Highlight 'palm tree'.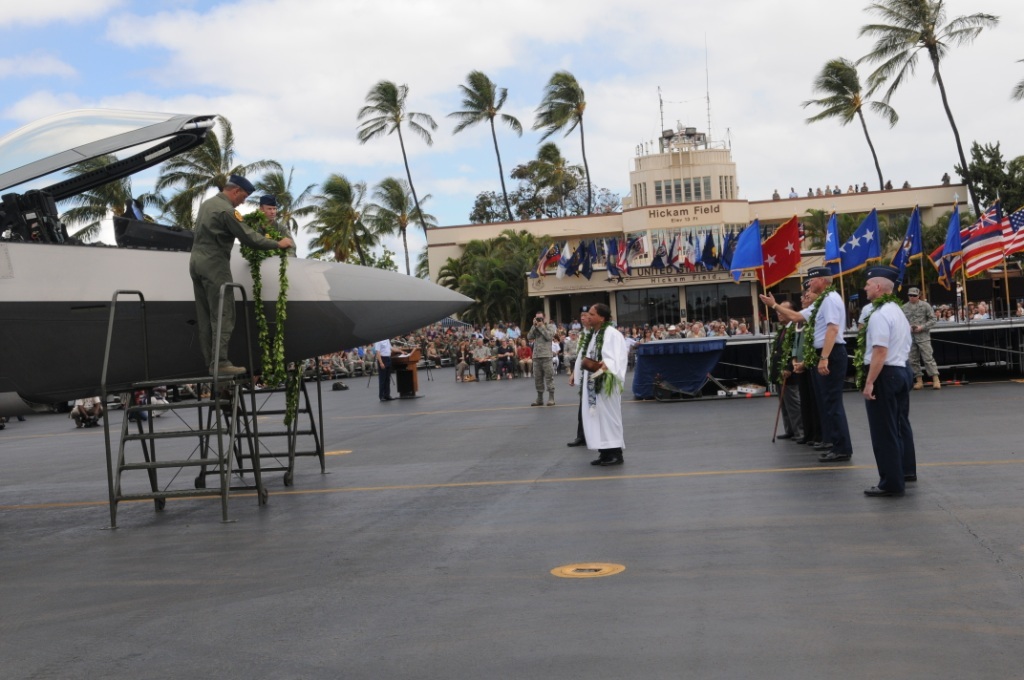
Highlighted region: (x1=50, y1=154, x2=138, y2=236).
